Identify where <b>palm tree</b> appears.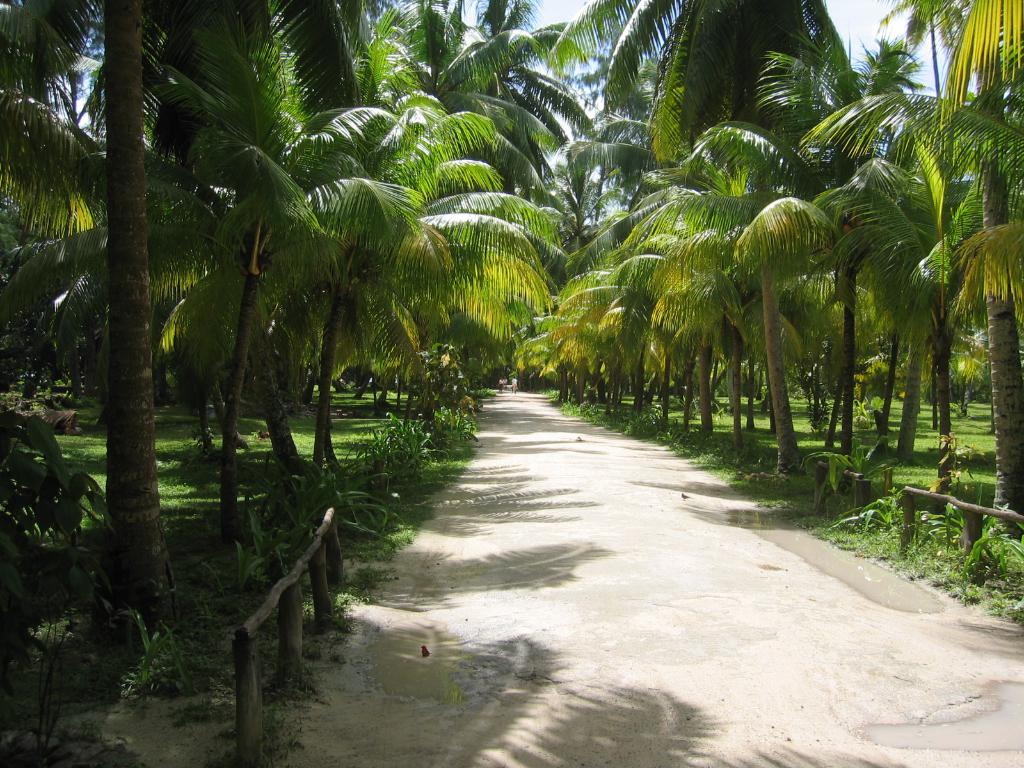
Appears at box=[61, 52, 863, 617].
